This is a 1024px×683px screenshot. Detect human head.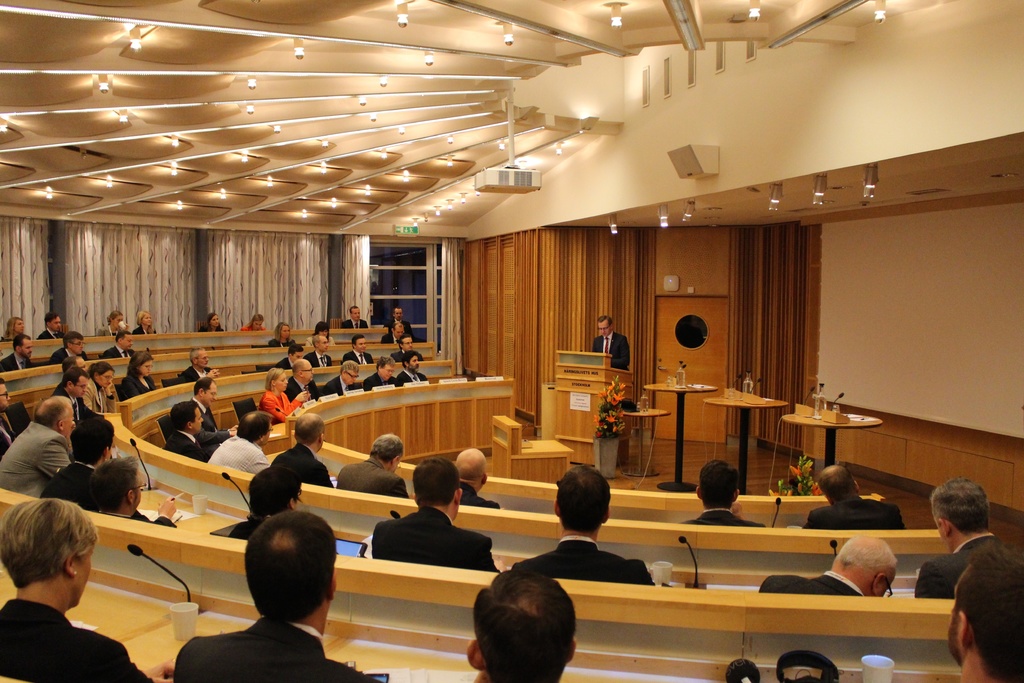
l=72, t=415, r=115, b=460.
